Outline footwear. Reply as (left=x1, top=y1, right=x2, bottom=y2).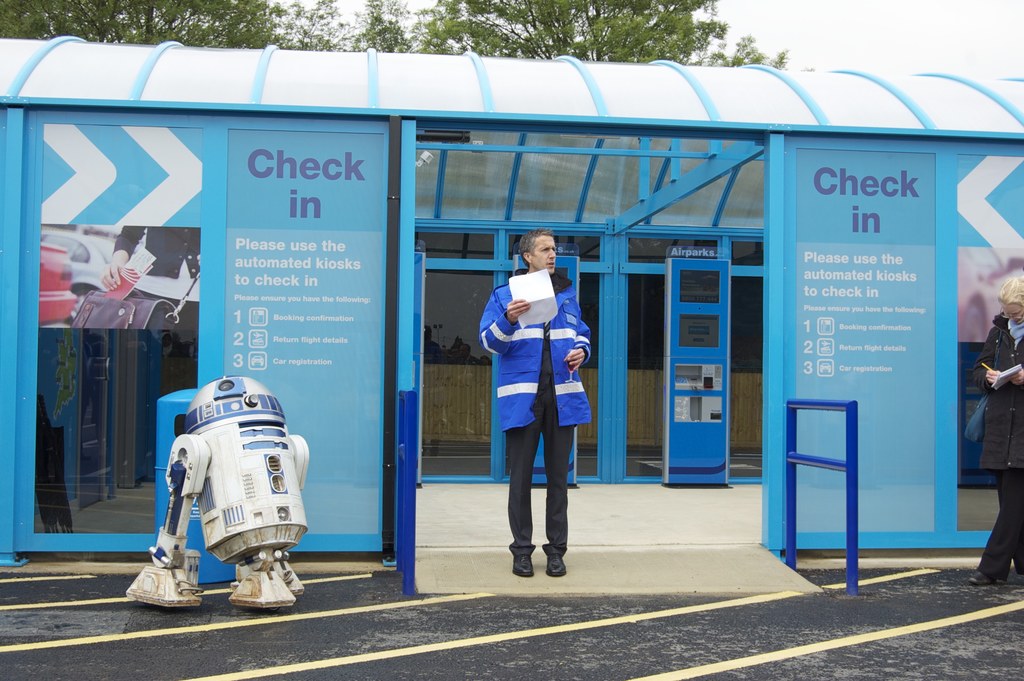
(left=511, top=553, right=533, bottom=578).
